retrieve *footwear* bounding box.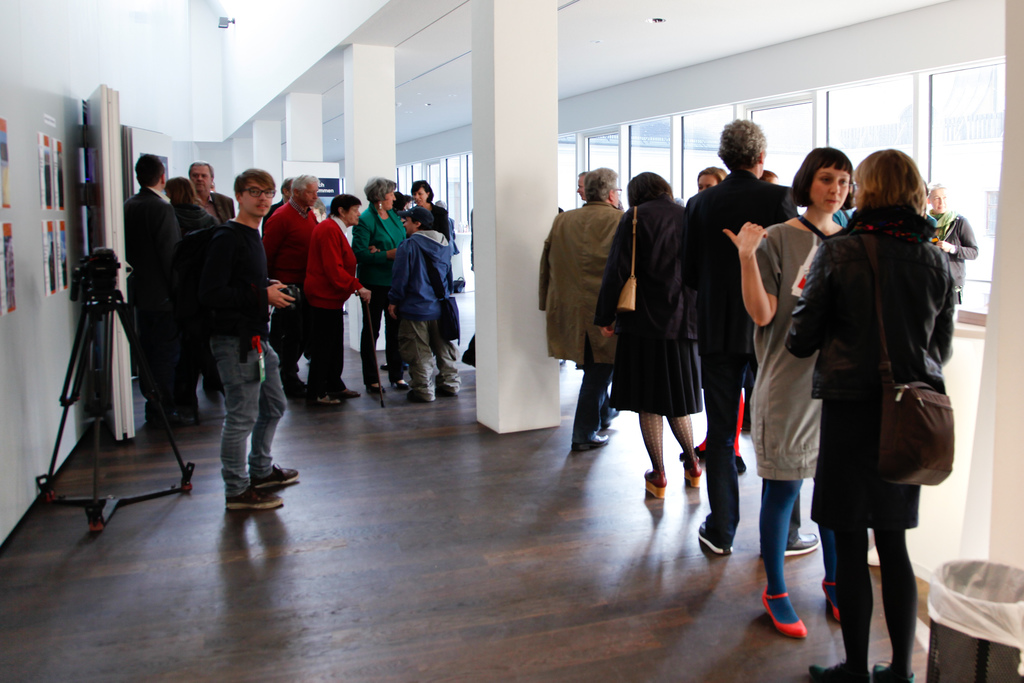
Bounding box: BBox(365, 383, 383, 393).
